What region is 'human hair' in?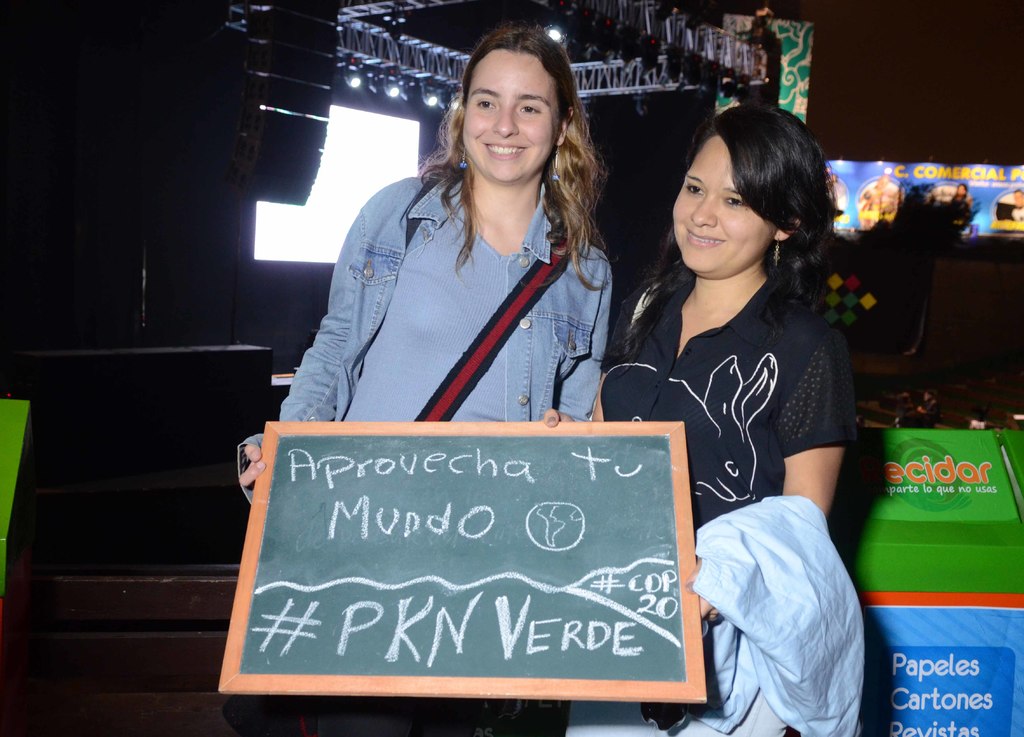
656,97,836,322.
